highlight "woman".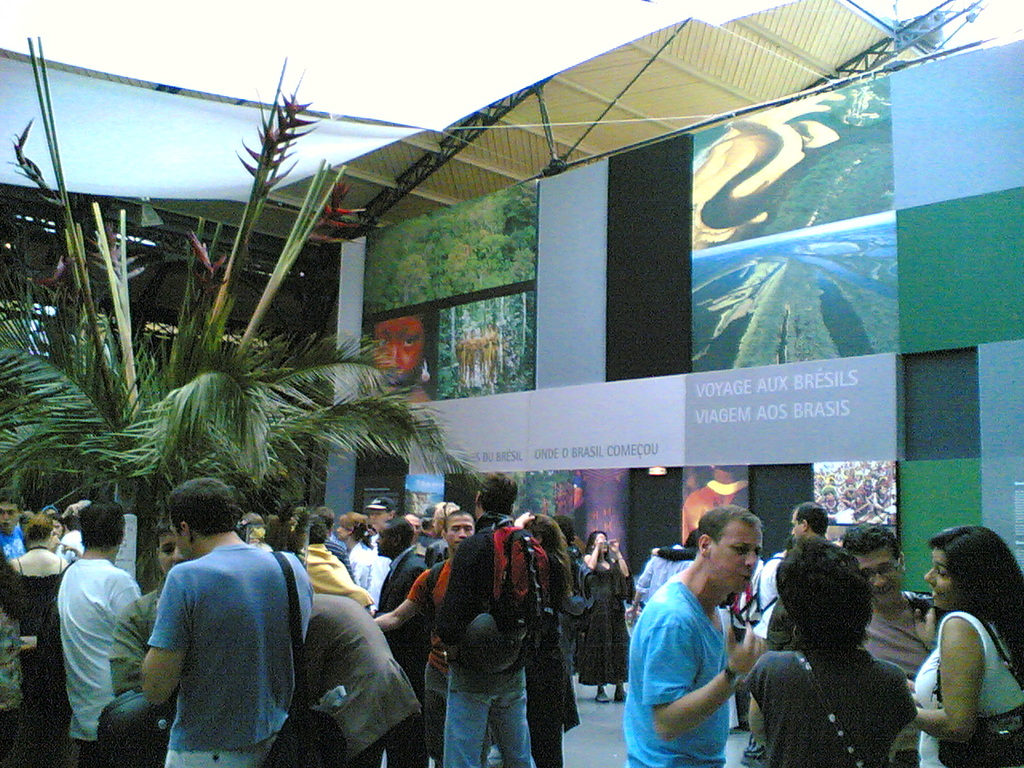
Highlighted region: x1=53, y1=514, x2=68, y2=541.
